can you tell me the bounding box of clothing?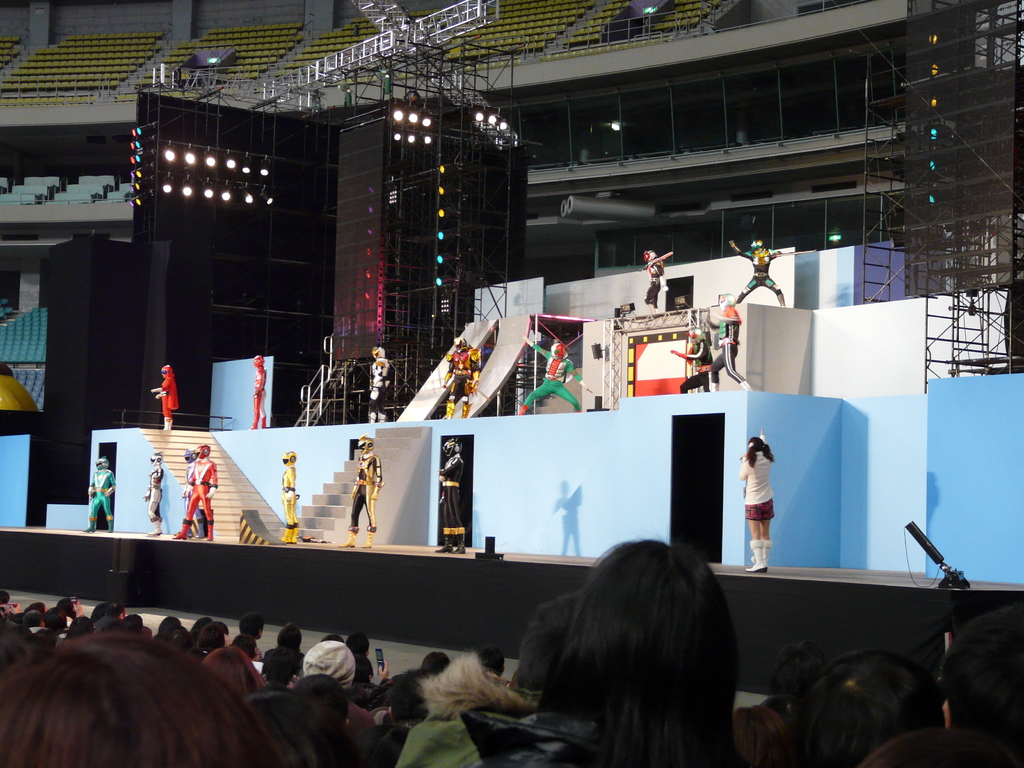
(left=681, top=341, right=712, bottom=393).
